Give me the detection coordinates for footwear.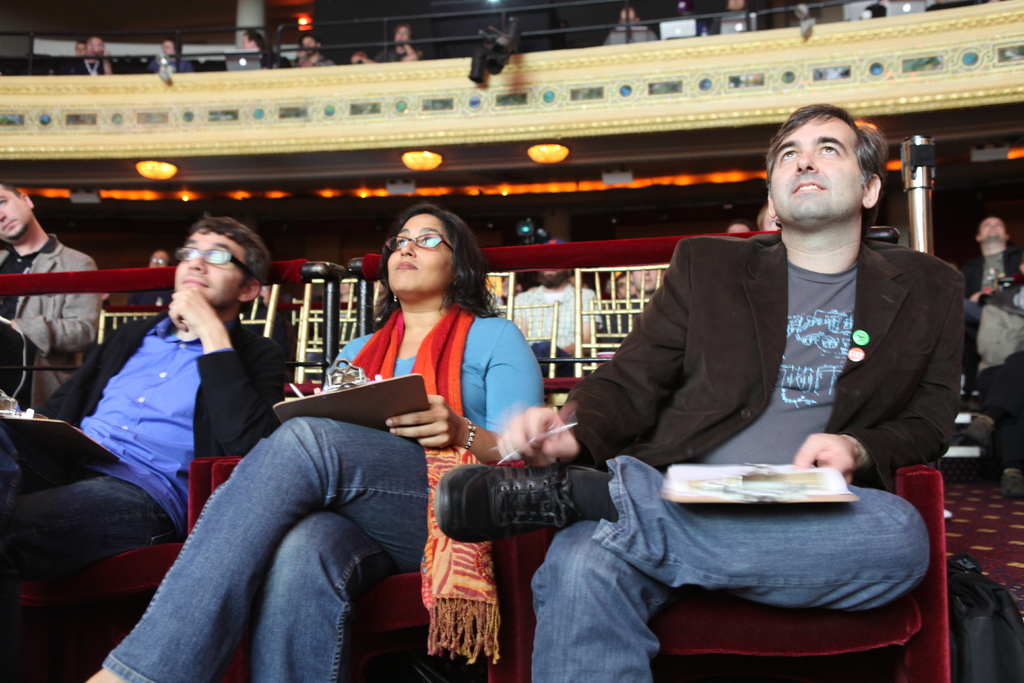
431/462/595/543.
